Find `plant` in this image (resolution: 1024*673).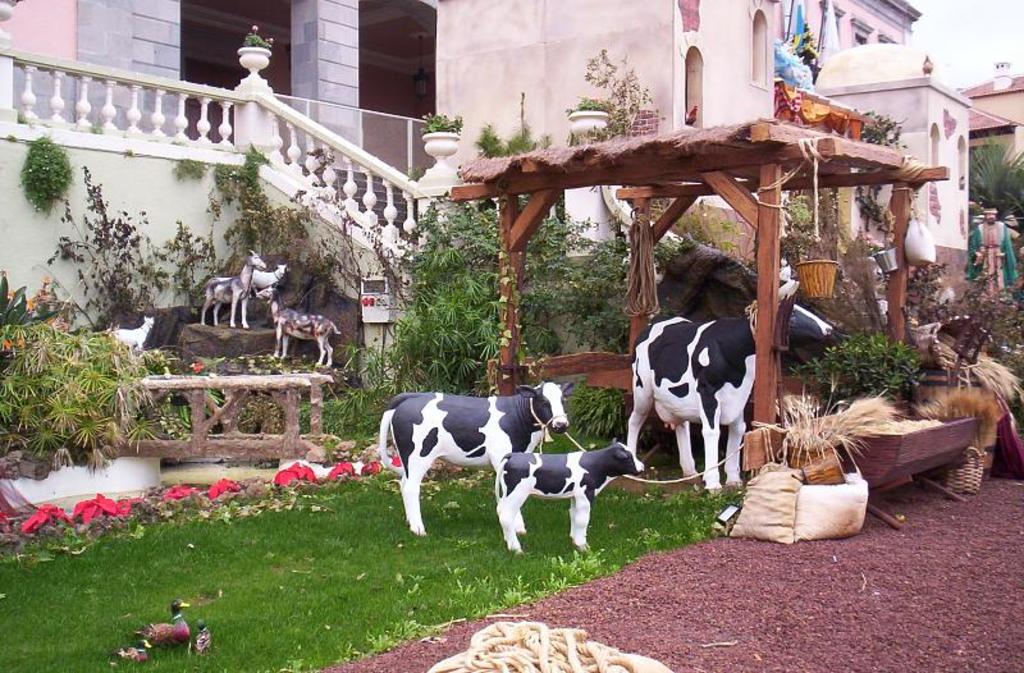
pyautogui.locateOnScreen(582, 49, 652, 127).
